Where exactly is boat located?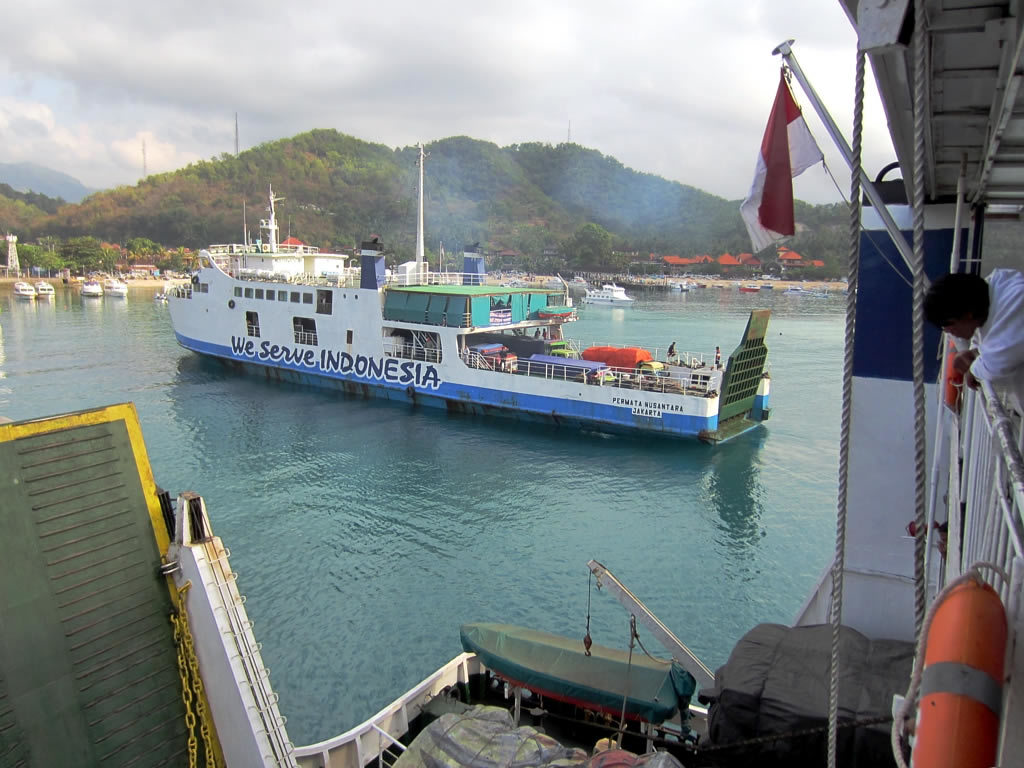
Its bounding box is (30, 276, 55, 302).
